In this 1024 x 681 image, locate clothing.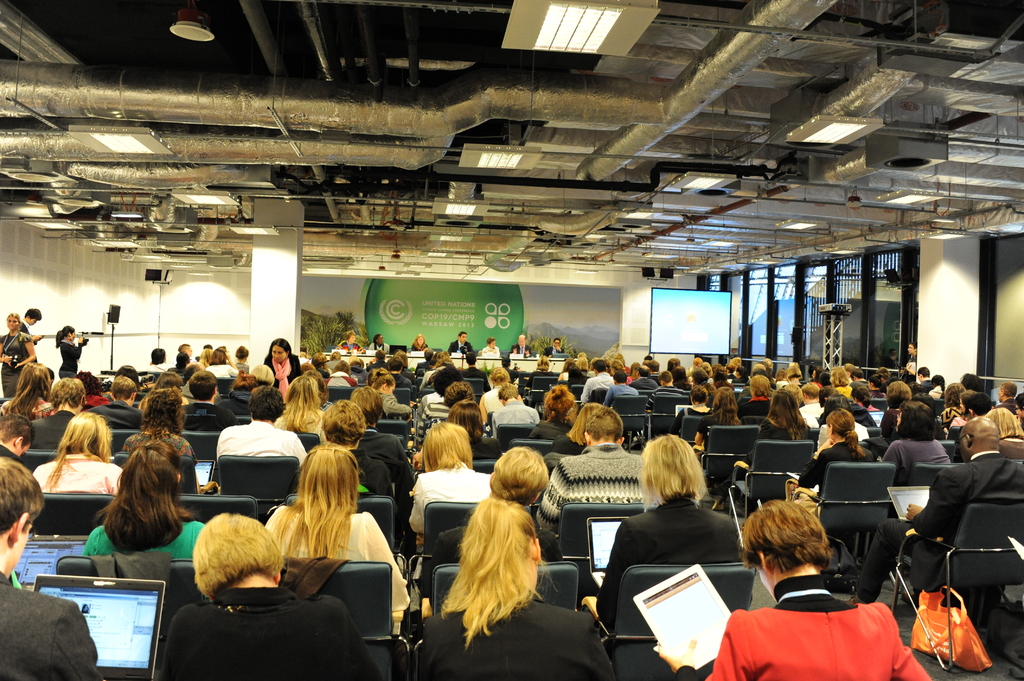
Bounding box: BBox(406, 465, 500, 531).
